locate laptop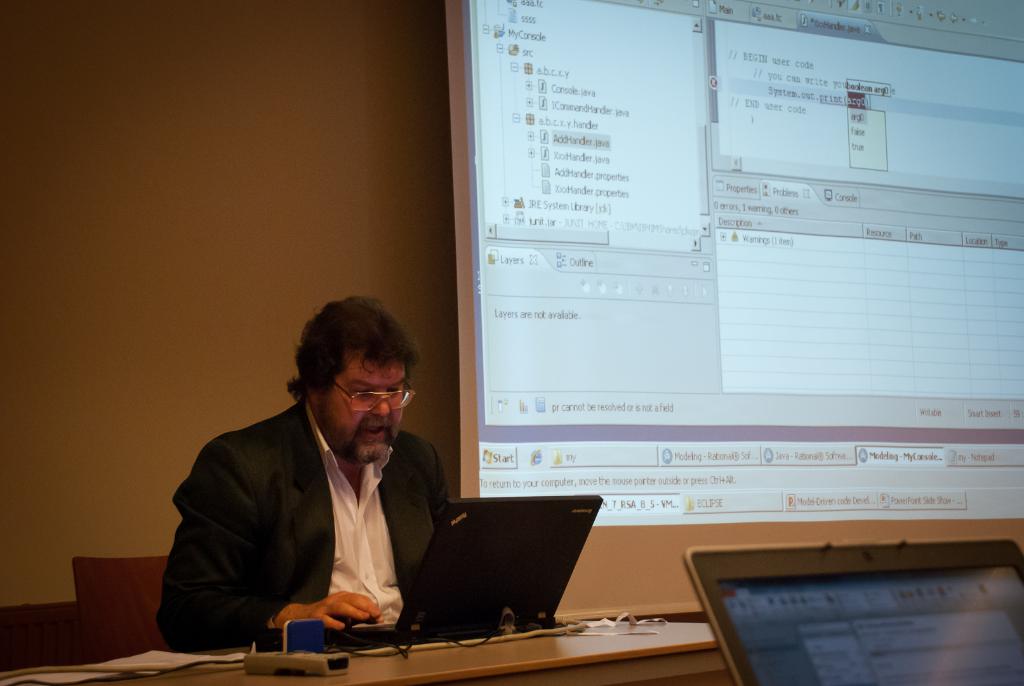
bbox=(326, 493, 604, 645)
